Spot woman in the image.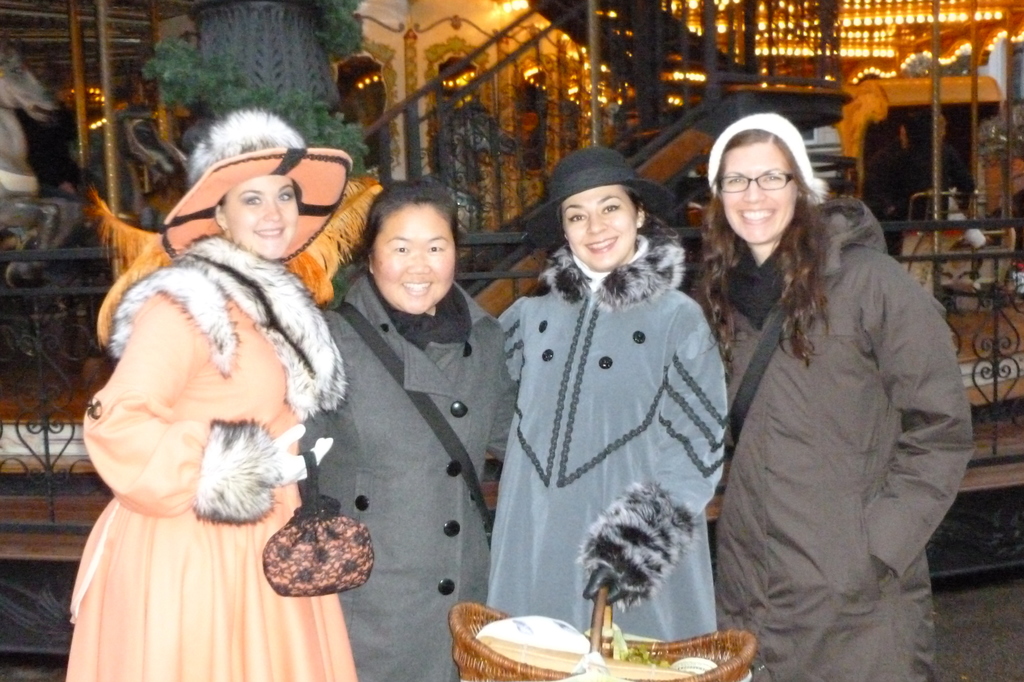
woman found at BBox(483, 146, 733, 681).
